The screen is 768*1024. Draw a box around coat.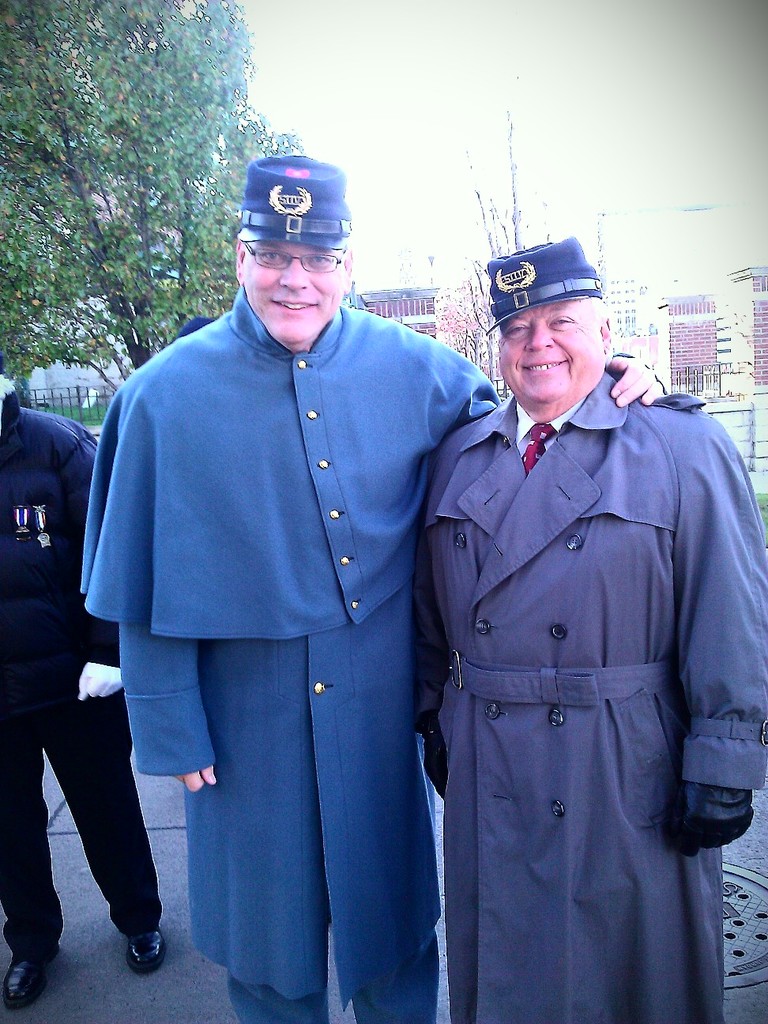
{"x1": 0, "y1": 389, "x2": 92, "y2": 774}.
